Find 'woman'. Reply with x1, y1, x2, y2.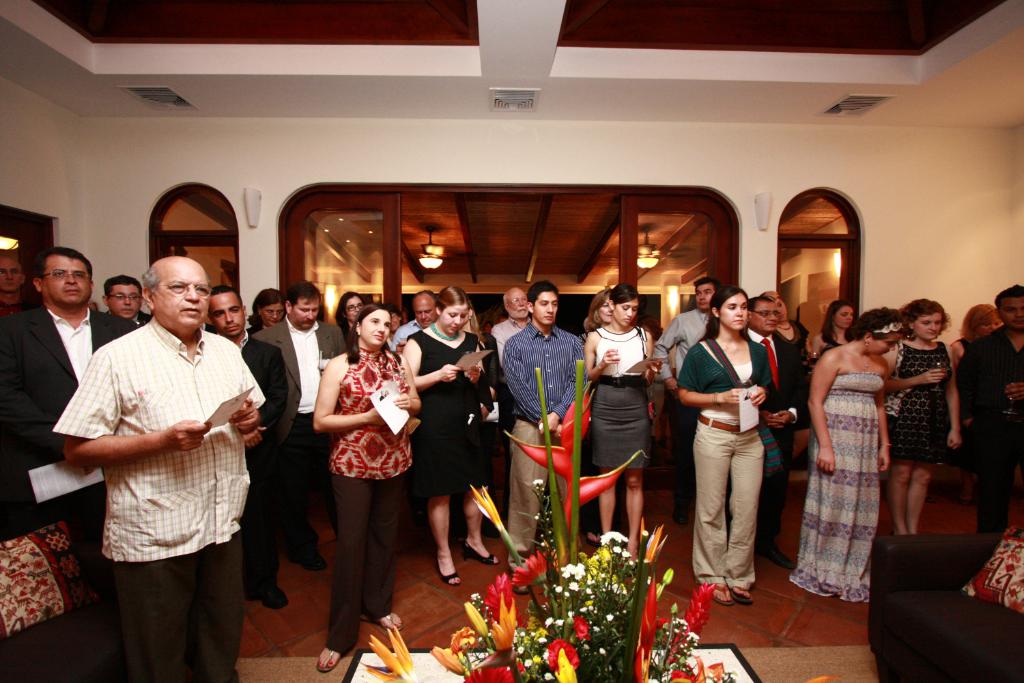
677, 286, 781, 606.
